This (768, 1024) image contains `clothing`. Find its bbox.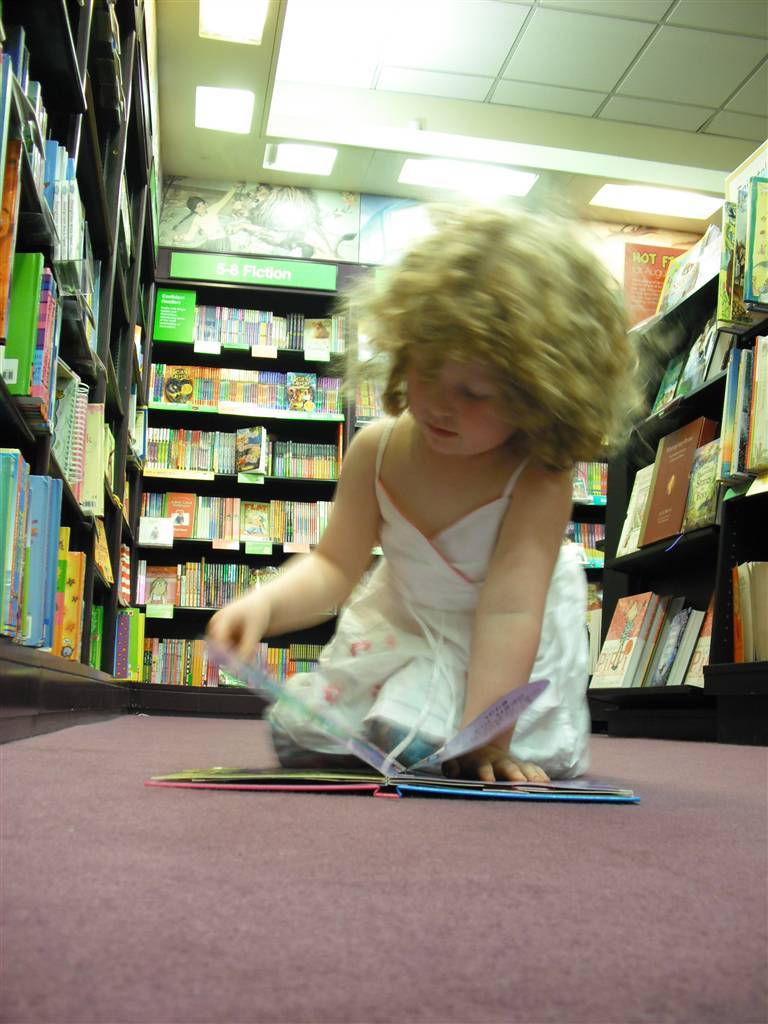
select_region(190, 287, 606, 830).
